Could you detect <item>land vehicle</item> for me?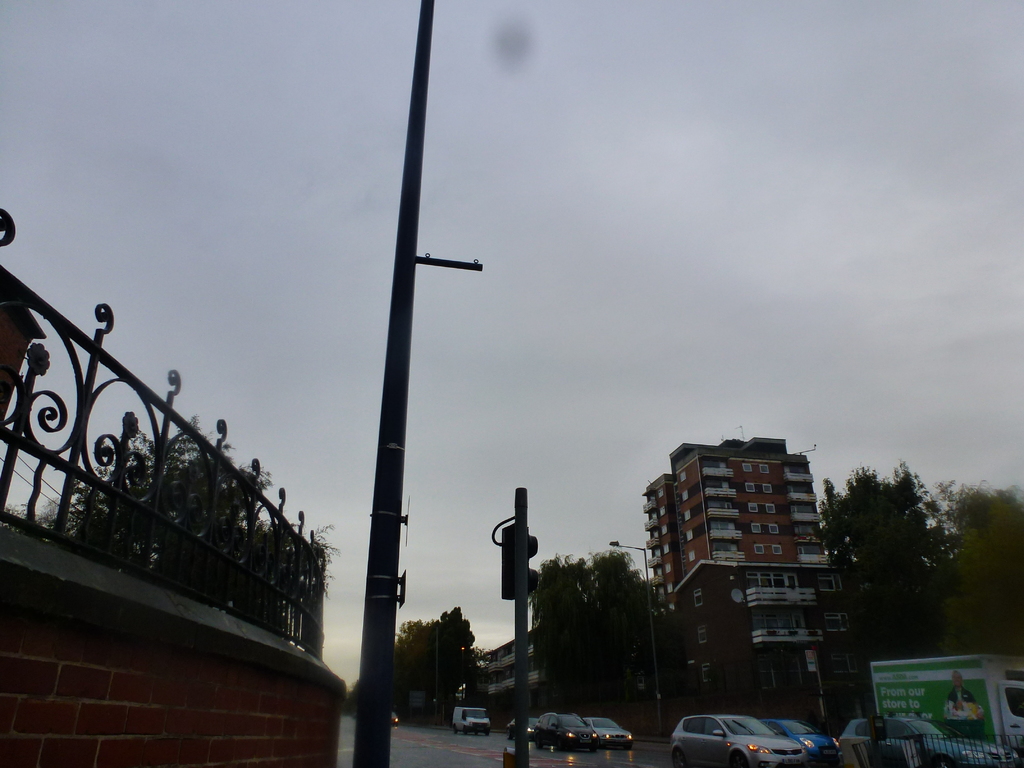
Detection result: bbox=(586, 717, 632, 748).
